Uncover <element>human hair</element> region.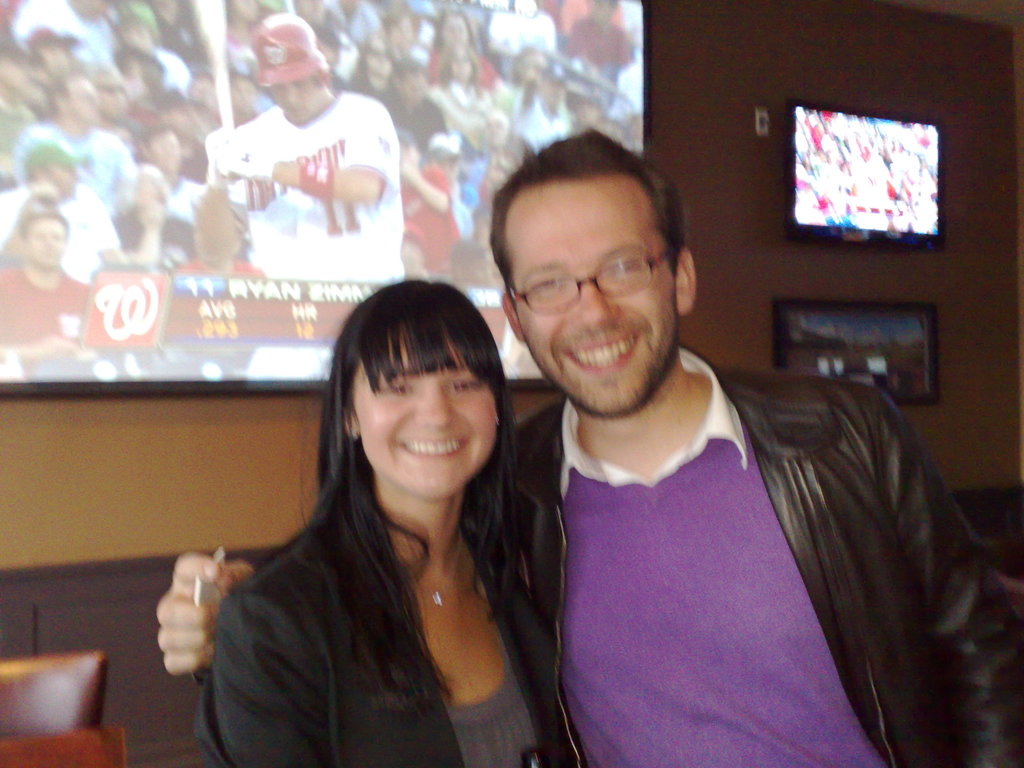
Uncovered: {"x1": 483, "y1": 124, "x2": 685, "y2": 304}.
